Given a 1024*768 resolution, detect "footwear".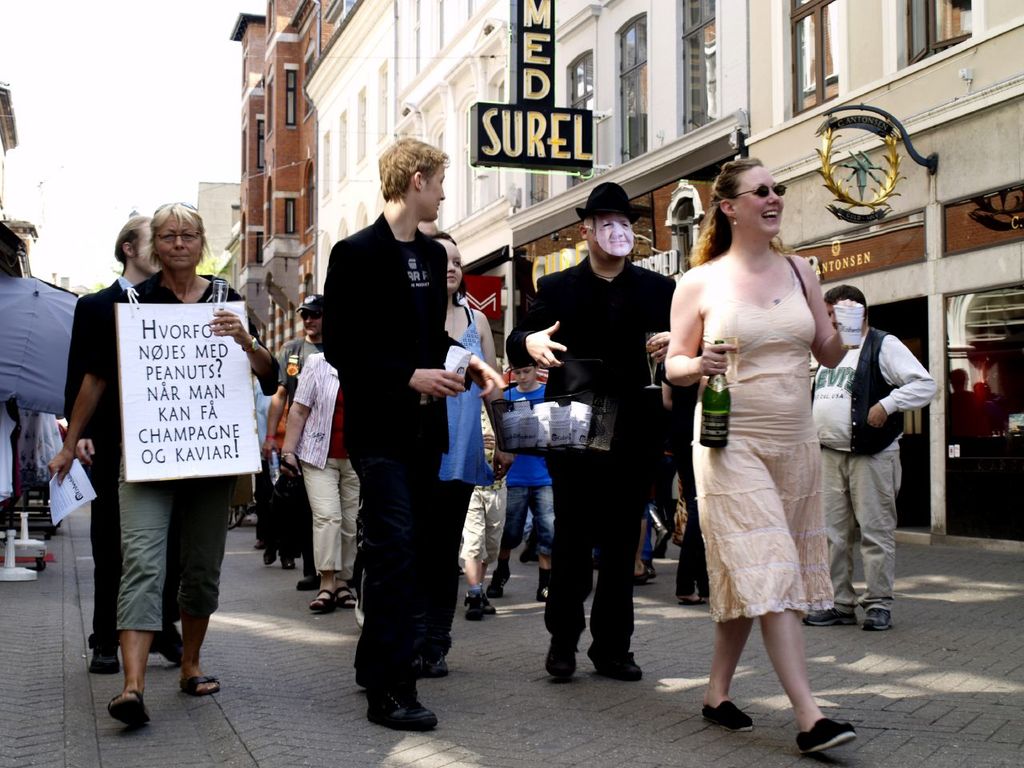
BBox(287, 574, 322, 594).
